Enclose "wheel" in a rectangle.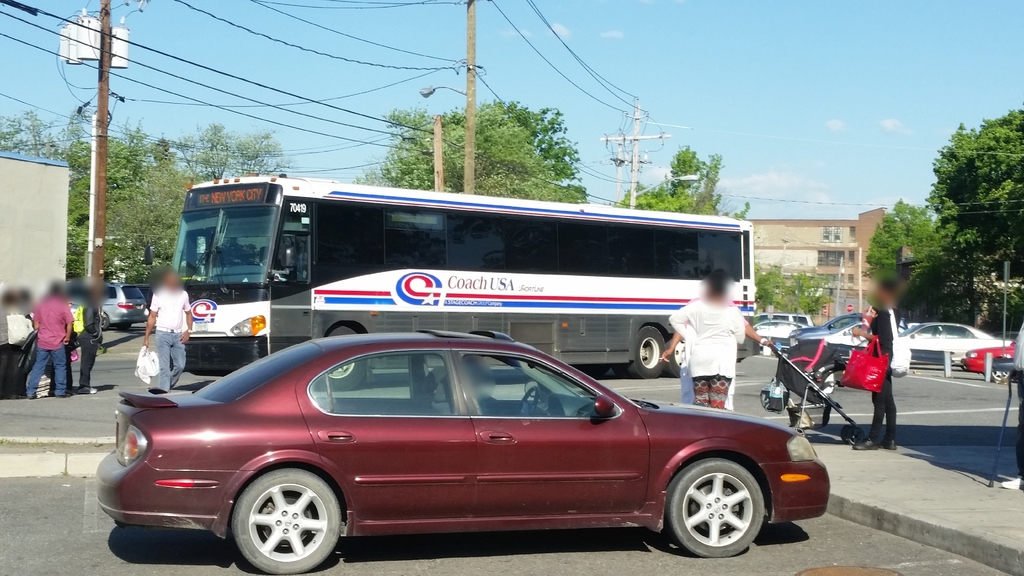
(x1=117, y1=323, x2=133, y2=328).
